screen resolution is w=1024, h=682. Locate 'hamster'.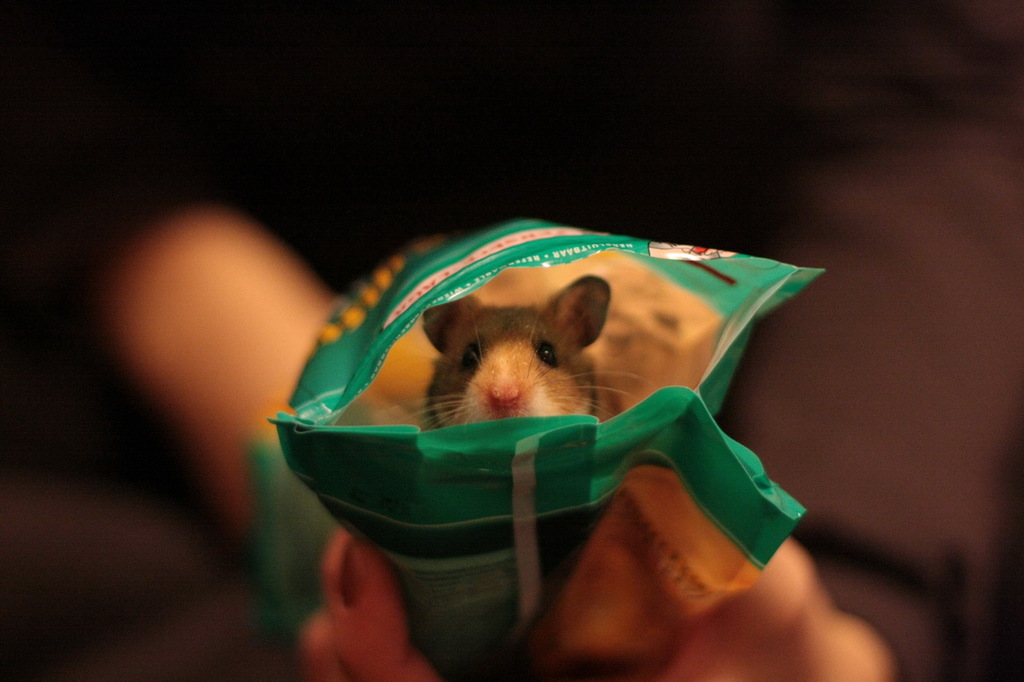
370/269/644/432.
